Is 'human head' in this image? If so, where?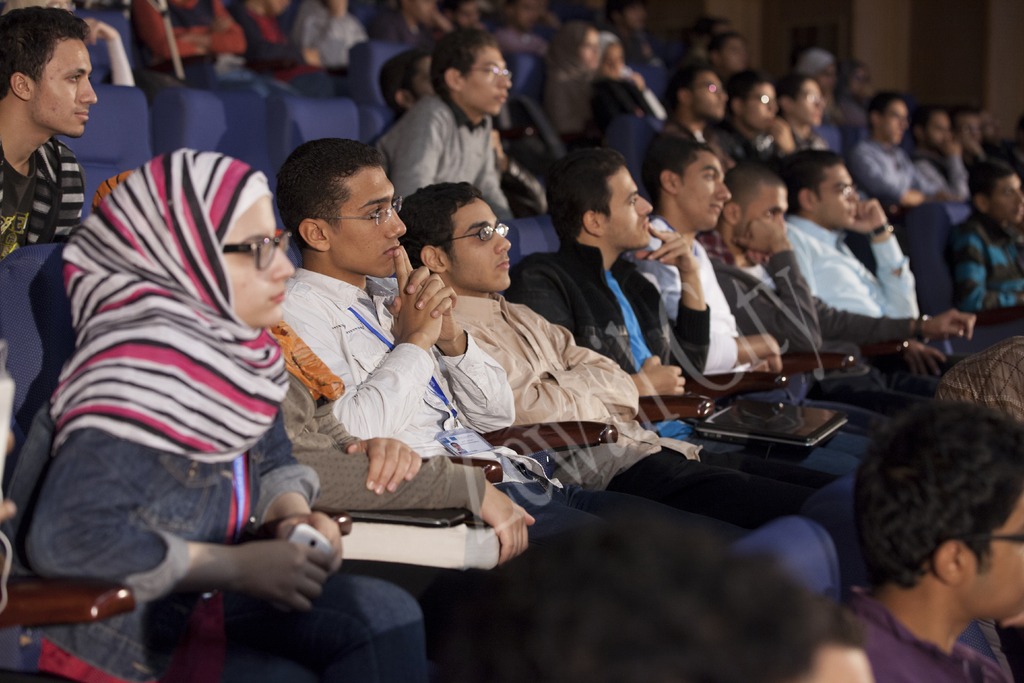
Yes, at select_region(593, 33, 622, 78).
